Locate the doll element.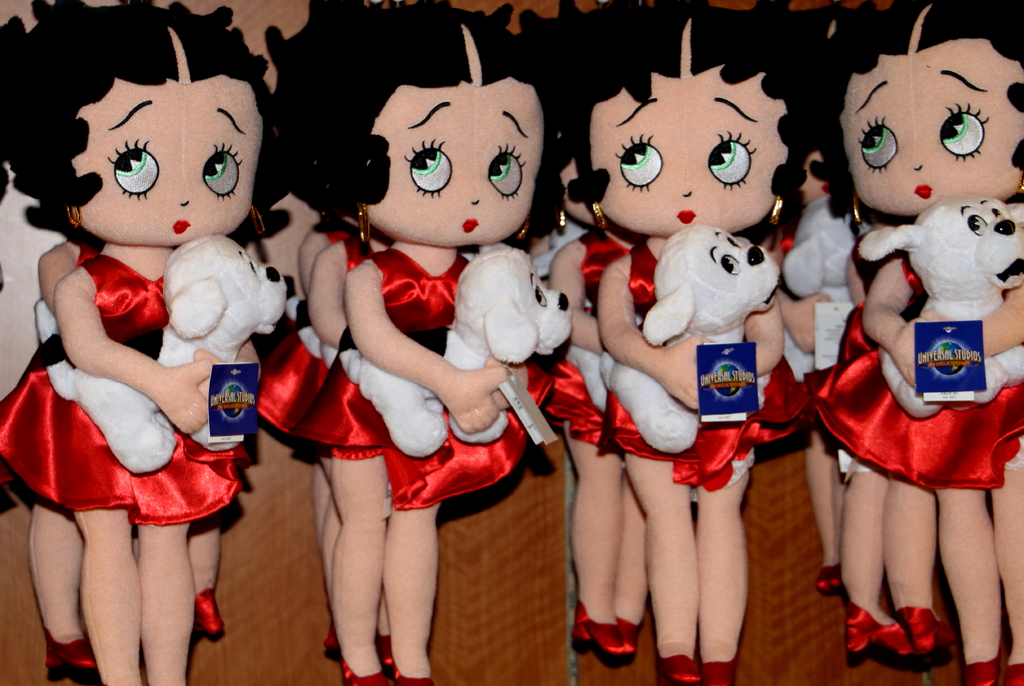
Element bbox: region(8, 4, 291, 611).
